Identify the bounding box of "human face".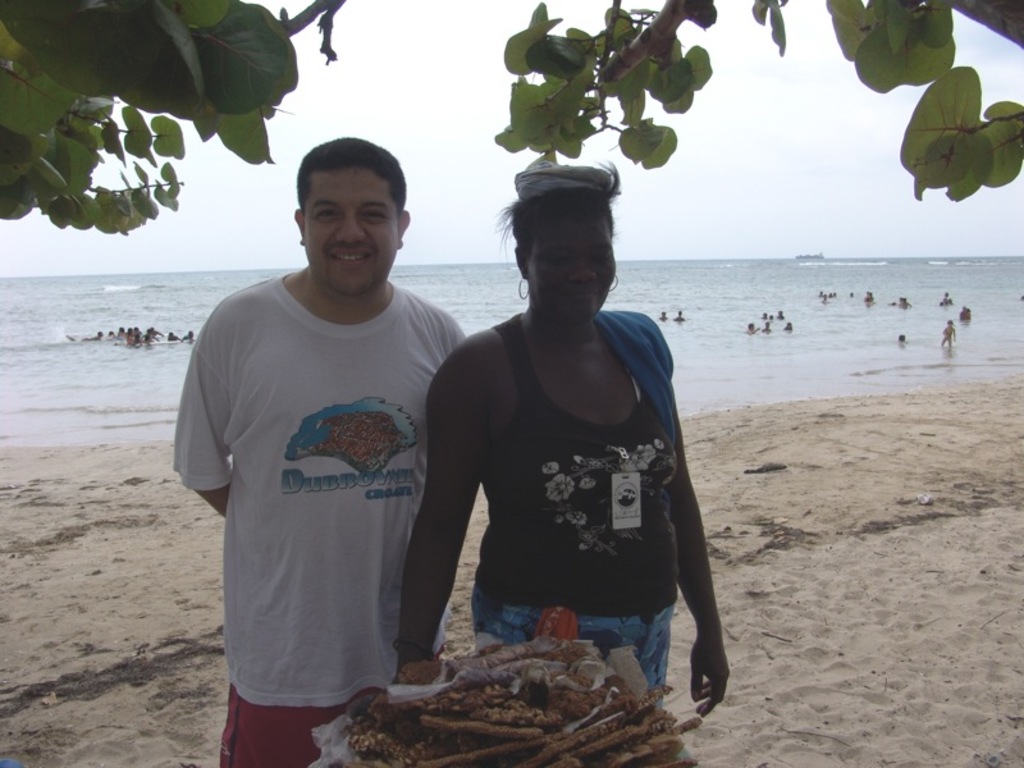
(530, 200, 614, 324).
